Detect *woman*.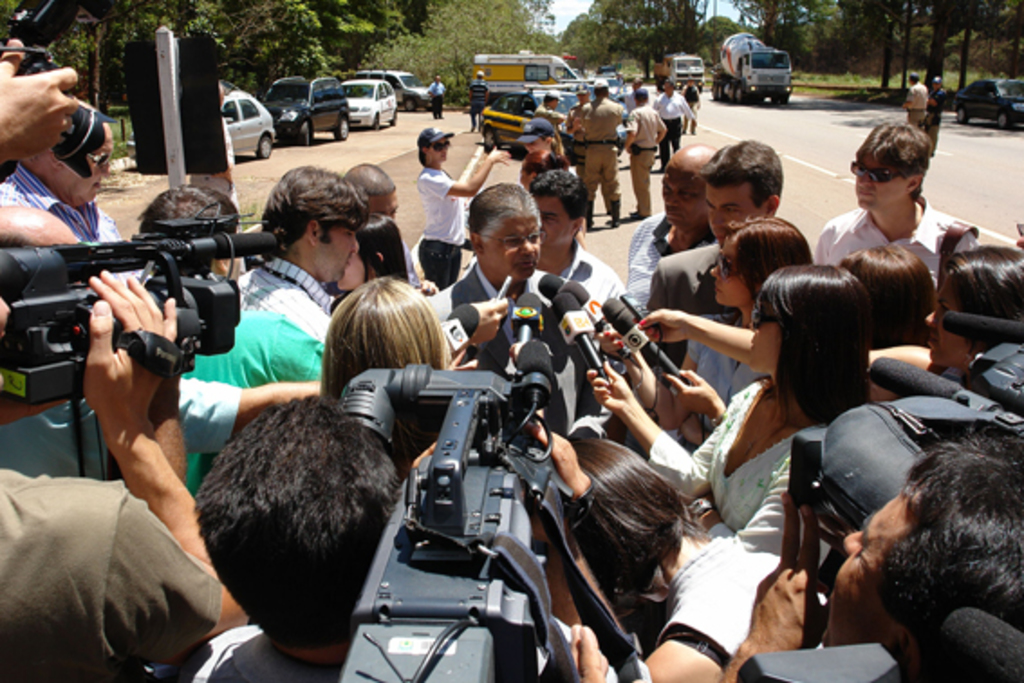
Detected at detection(538, 435, 811, 681).
